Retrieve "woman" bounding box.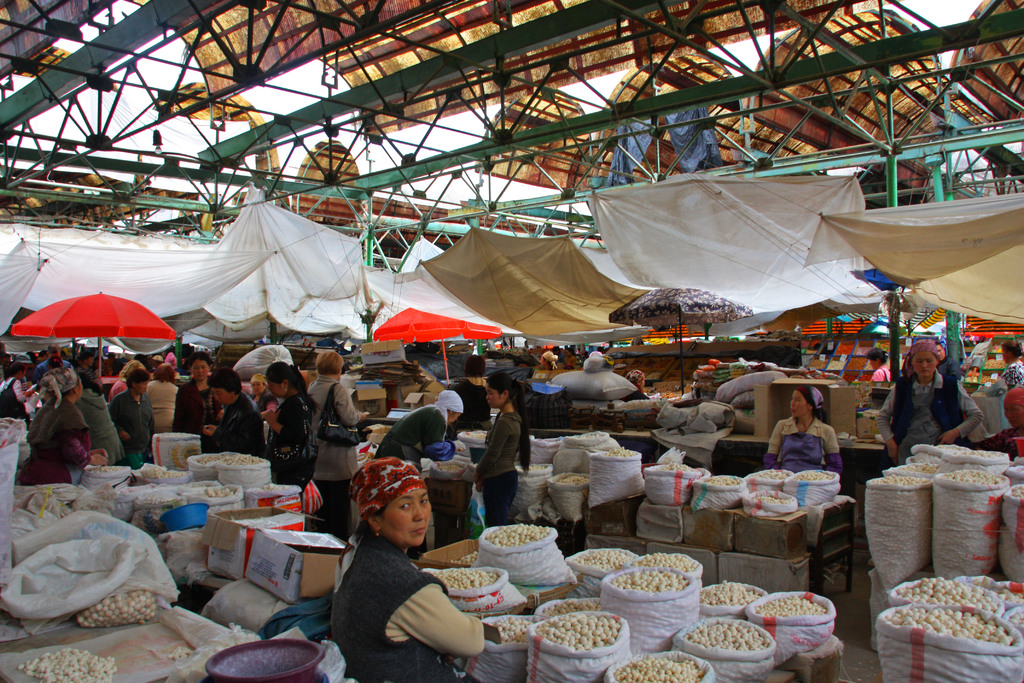
Bounding box: left=166, top=354, right=227, bottom=449.
